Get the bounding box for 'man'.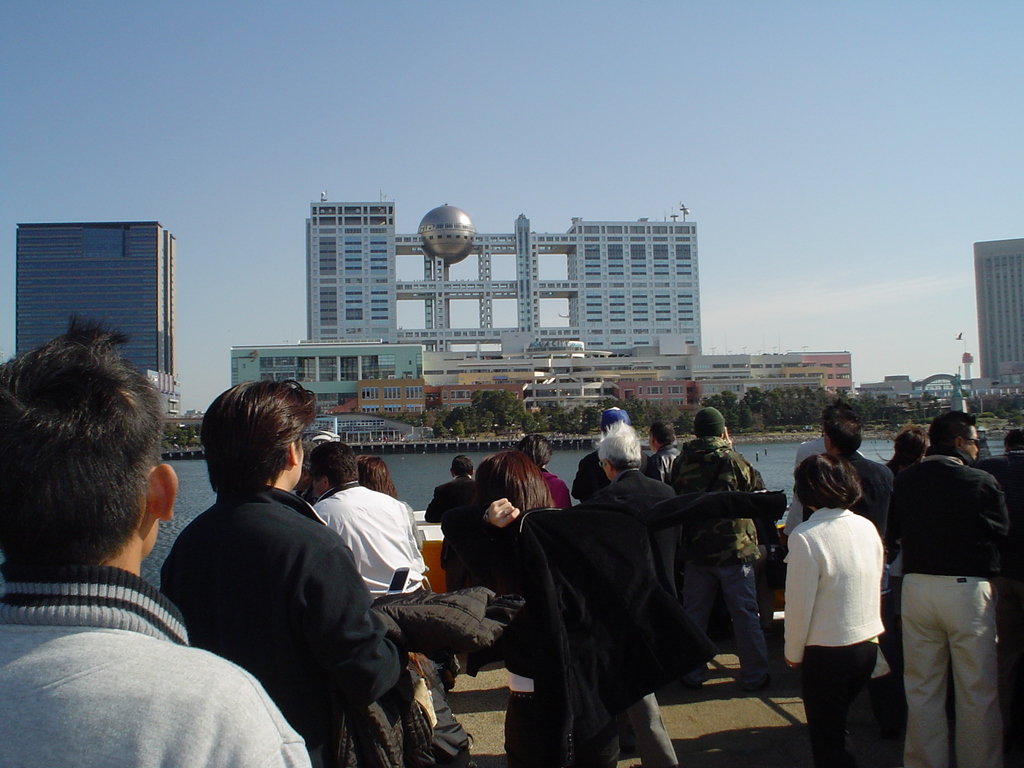
(left=598, top=418, right=685, bottom=537).
